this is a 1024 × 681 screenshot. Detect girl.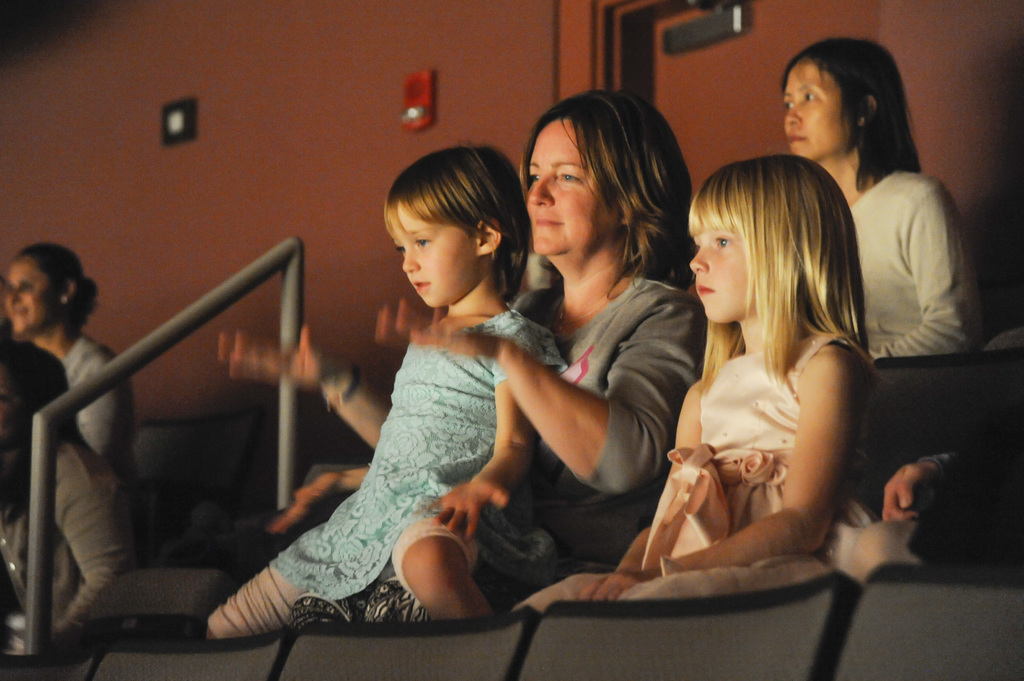
{"left": 781, "top": 35, "right": 983, "bottom": 358}.
